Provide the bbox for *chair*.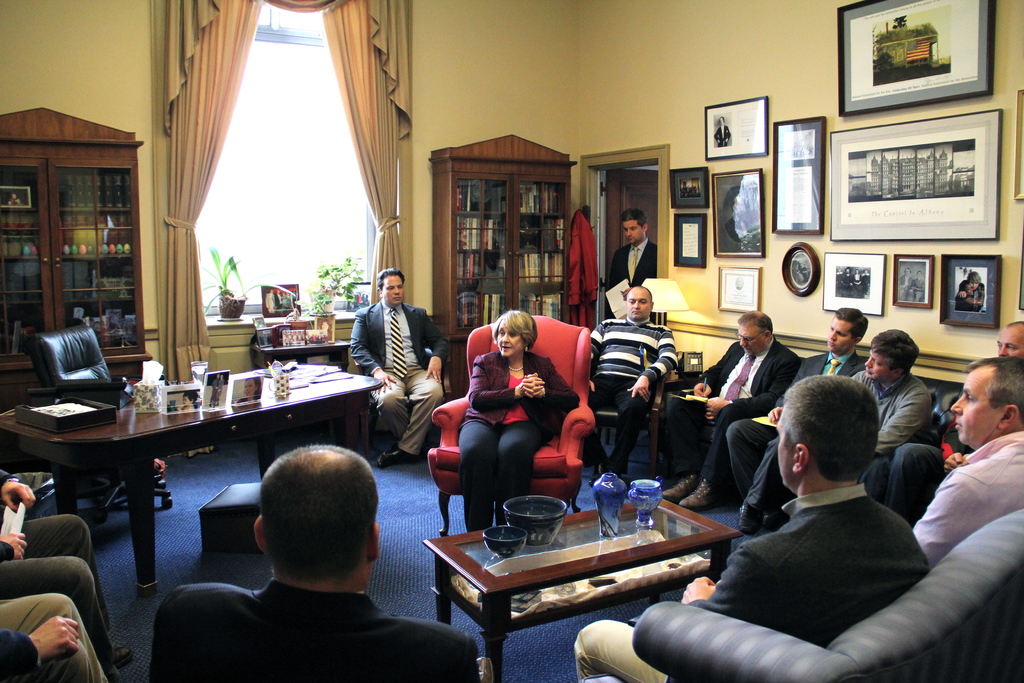
427:312:593:537.
